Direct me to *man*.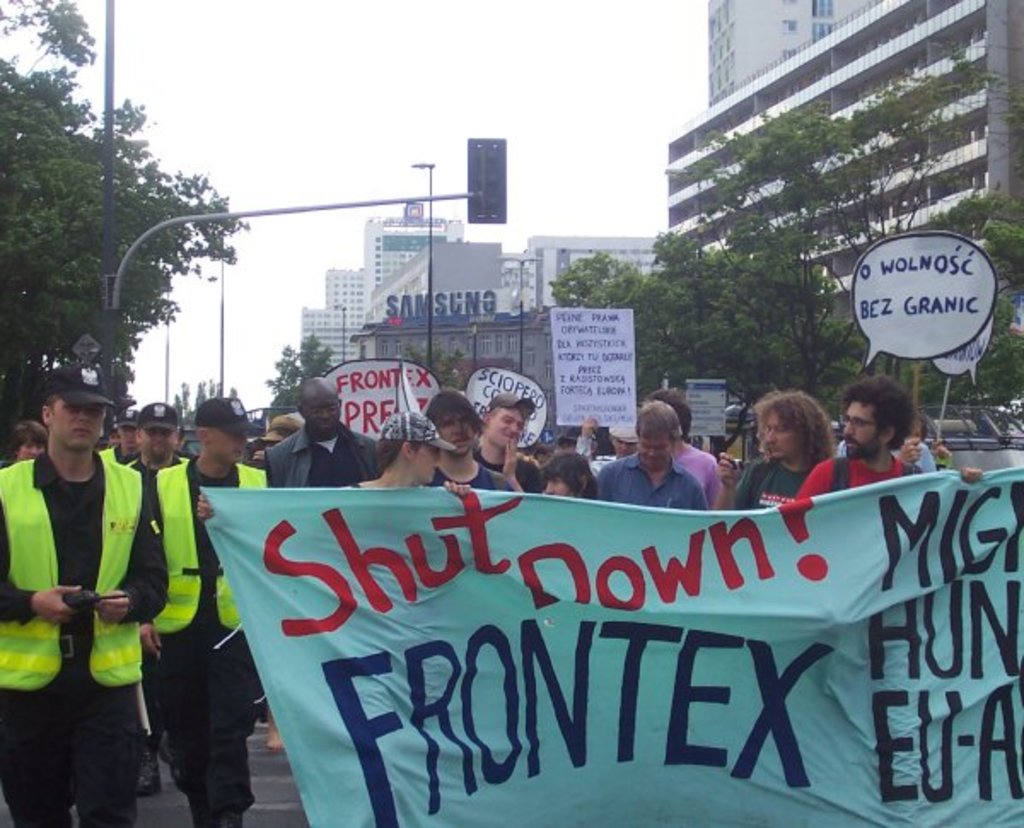
Direction: pyautogui.locateOnScreen(259, 372, 393, 502).
